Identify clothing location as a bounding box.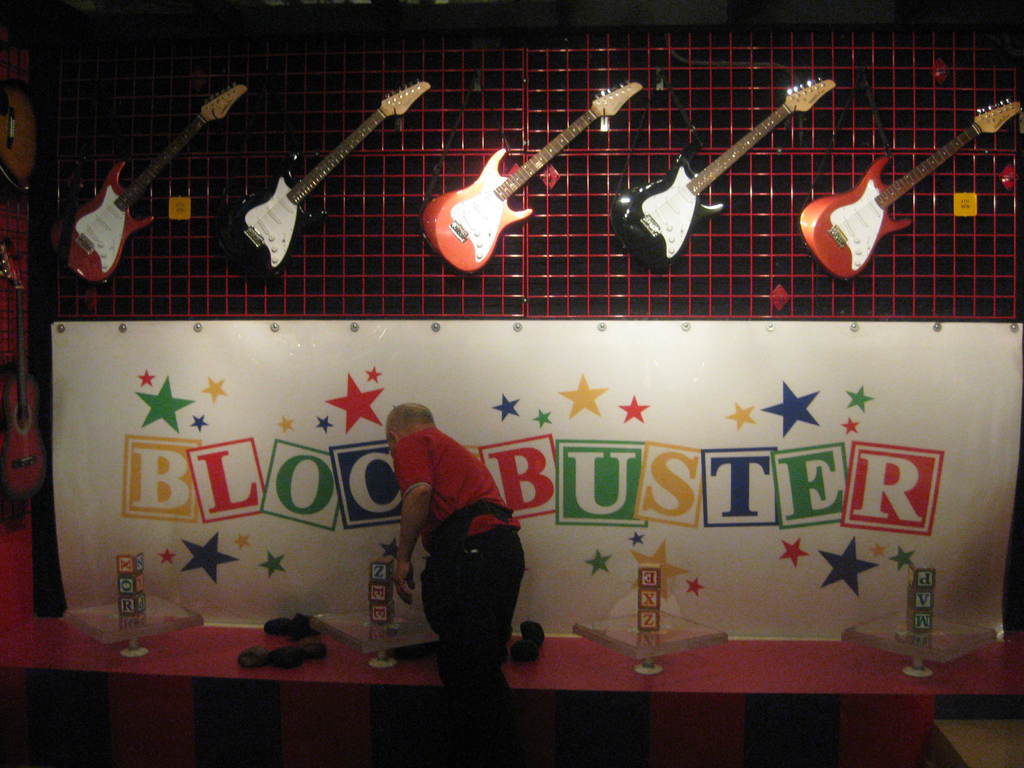
crop(385, 406, 534, 703).
